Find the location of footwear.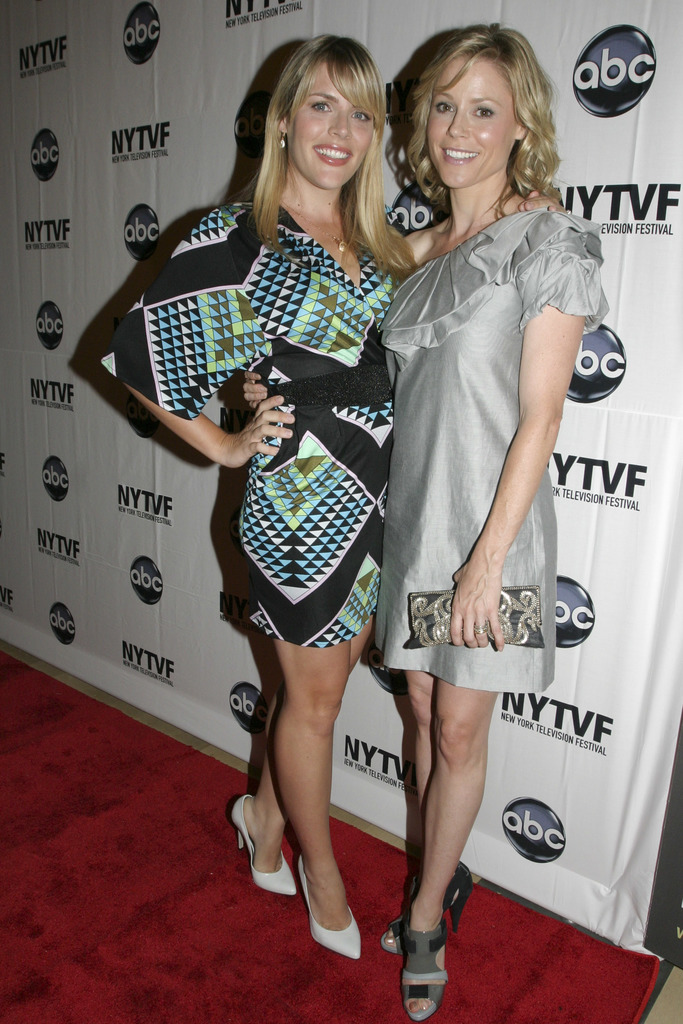
Location: 236/794/300/897.
